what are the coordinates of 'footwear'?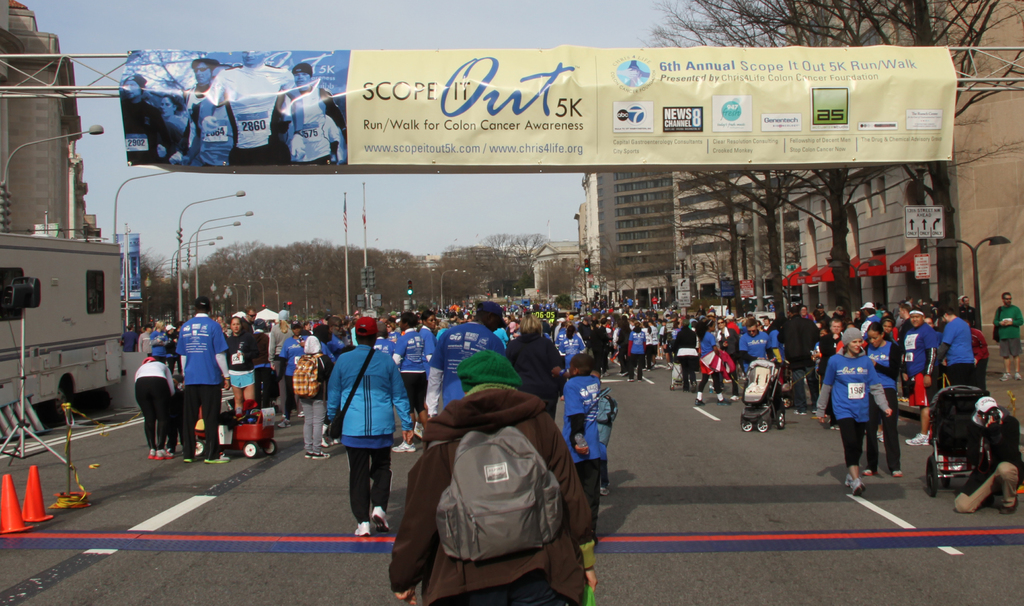
x1=863, y1=469, x2=874, y2=478.
